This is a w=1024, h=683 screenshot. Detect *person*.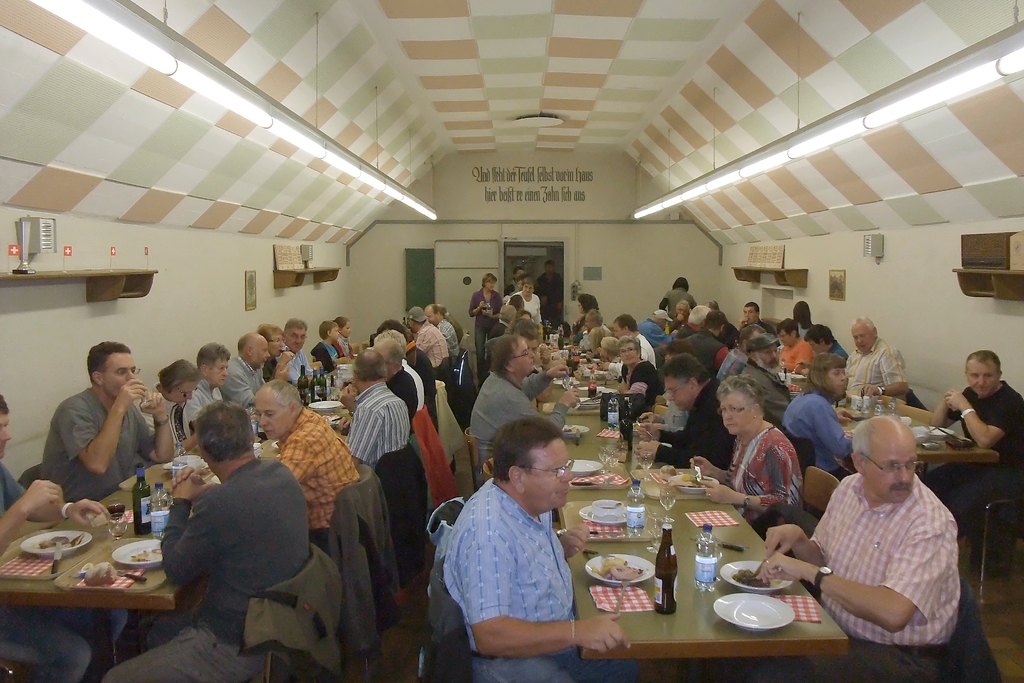
[638,350,737,467].
